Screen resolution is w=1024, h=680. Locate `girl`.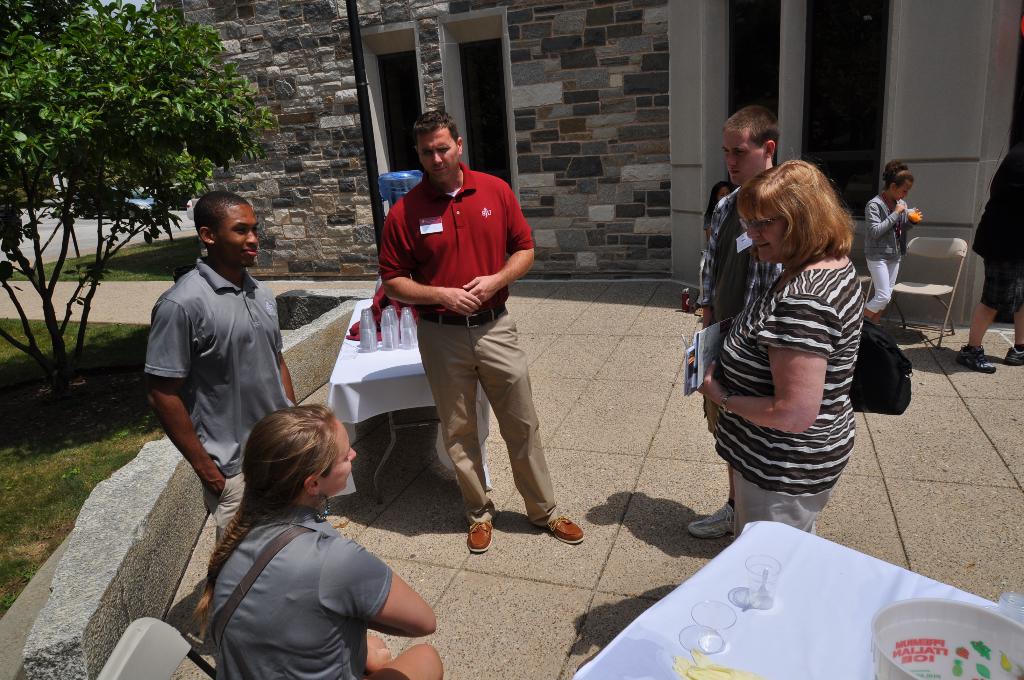
<region>189, 410, 445, 679</region>.
